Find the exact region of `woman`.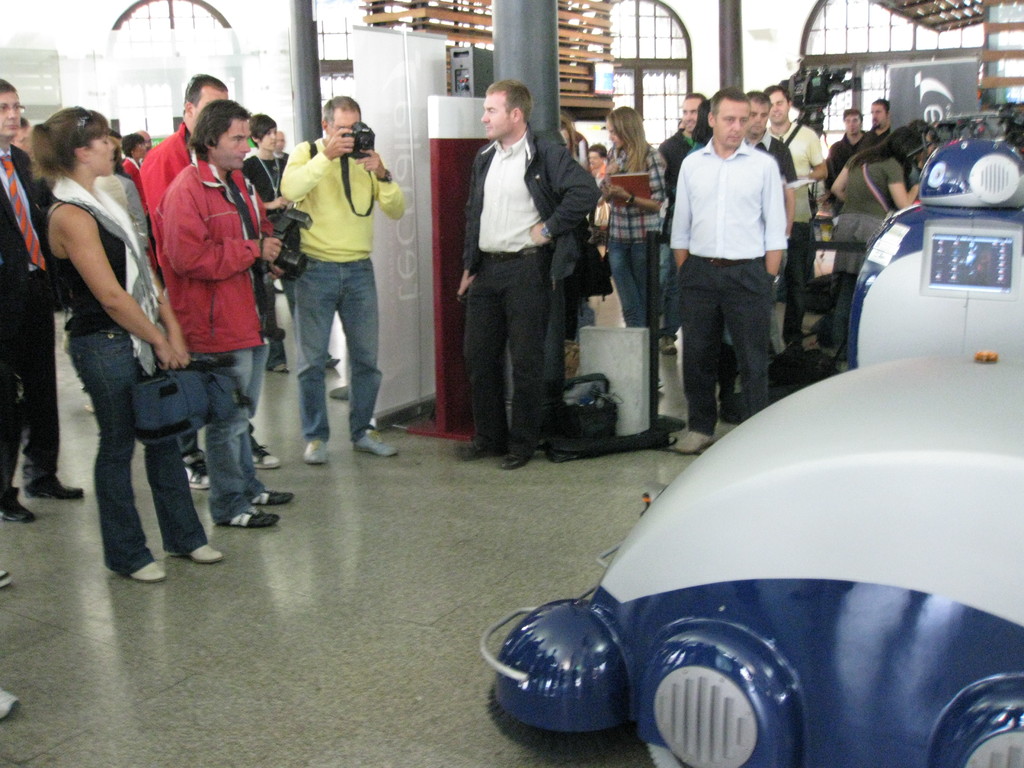
Exact region: [827, 130, 935, 355].
